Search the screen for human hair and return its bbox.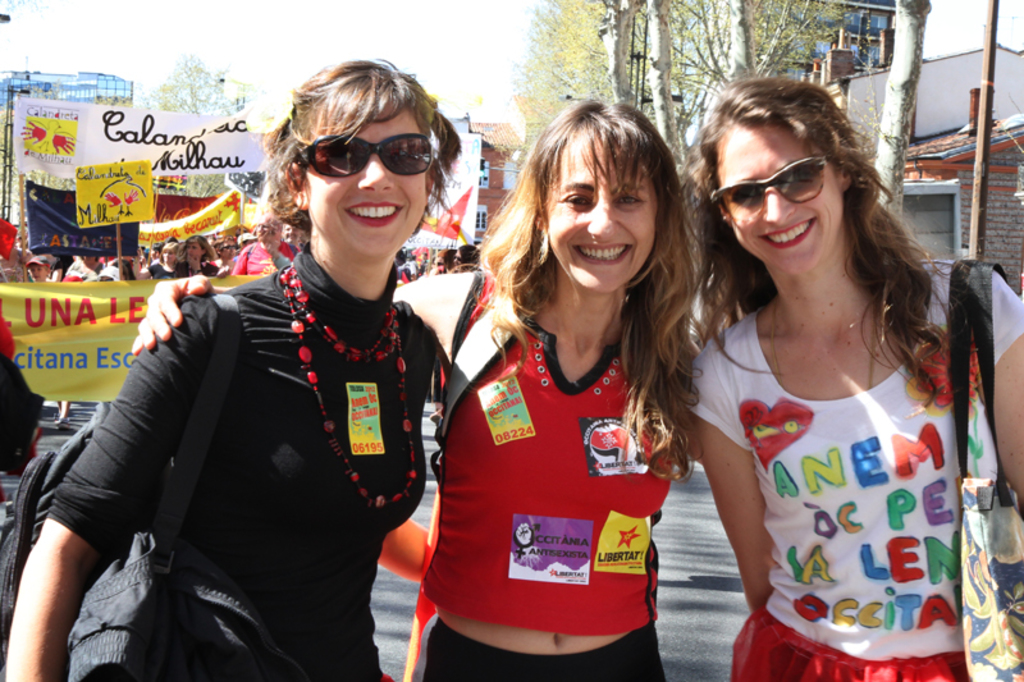
Found: <bbox>394, 247, 407, 266</bbox>.
